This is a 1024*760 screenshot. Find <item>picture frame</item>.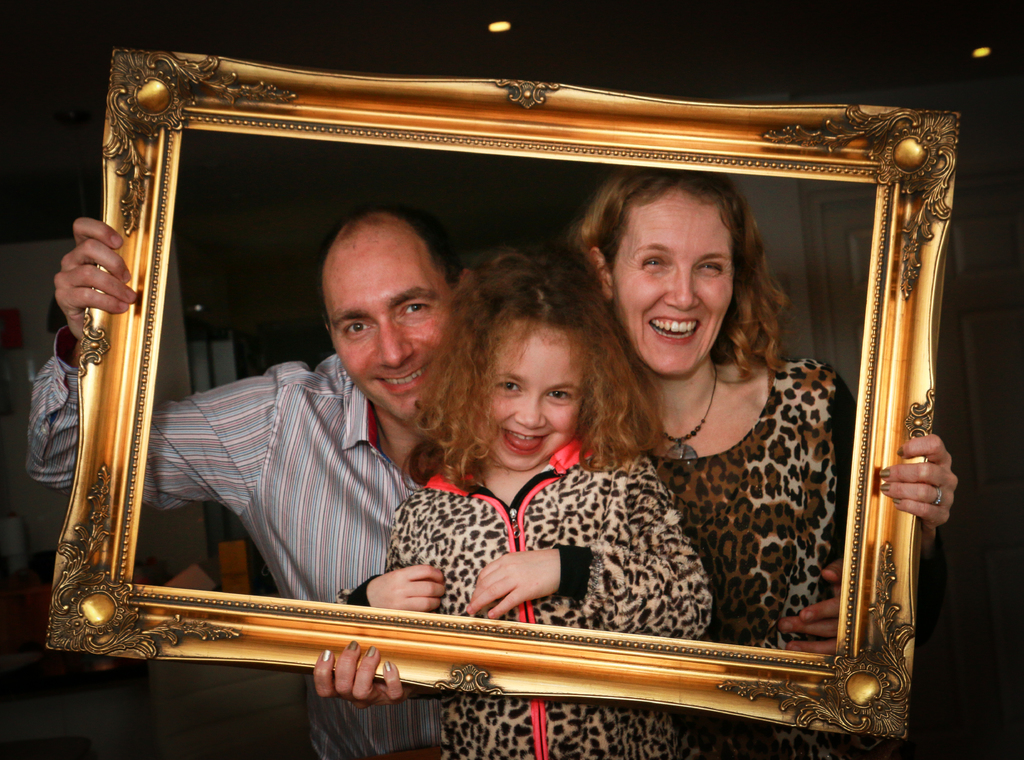
Bounding box: crop(42, 51, 960, 743).
